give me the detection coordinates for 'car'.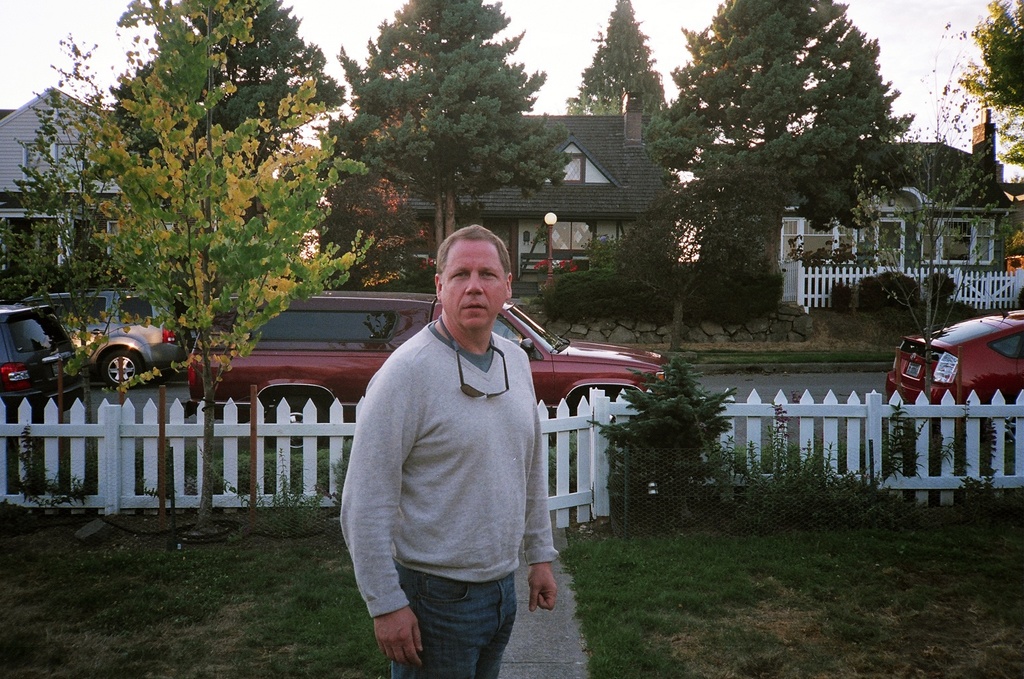
(184, 282, 672, 450).
